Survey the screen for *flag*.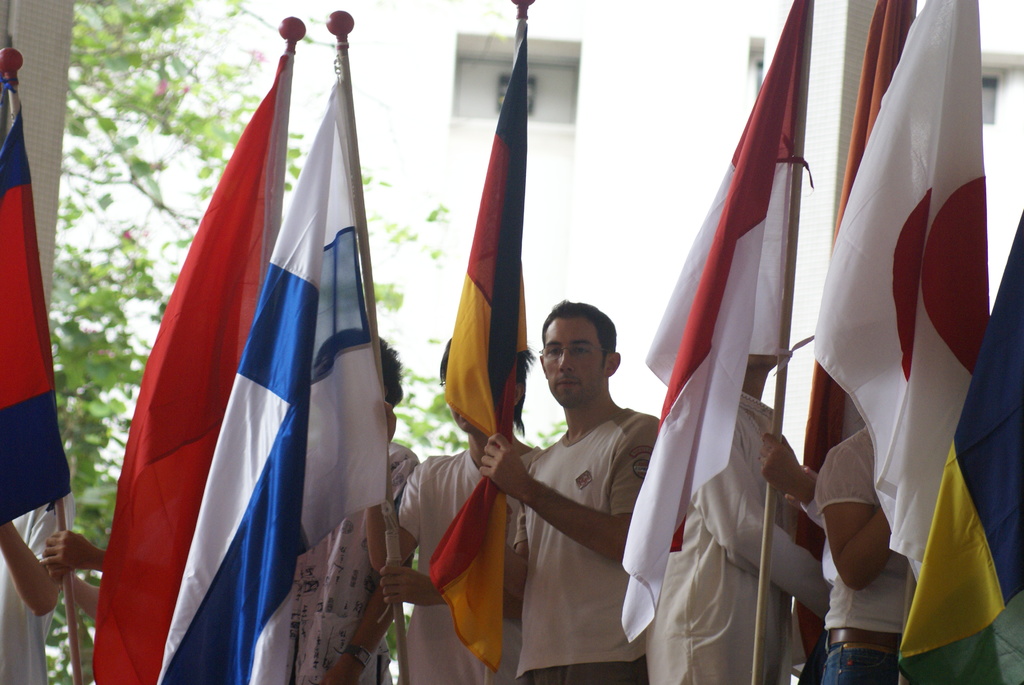
Survey found: bbox(92, 43, 285, 684).
